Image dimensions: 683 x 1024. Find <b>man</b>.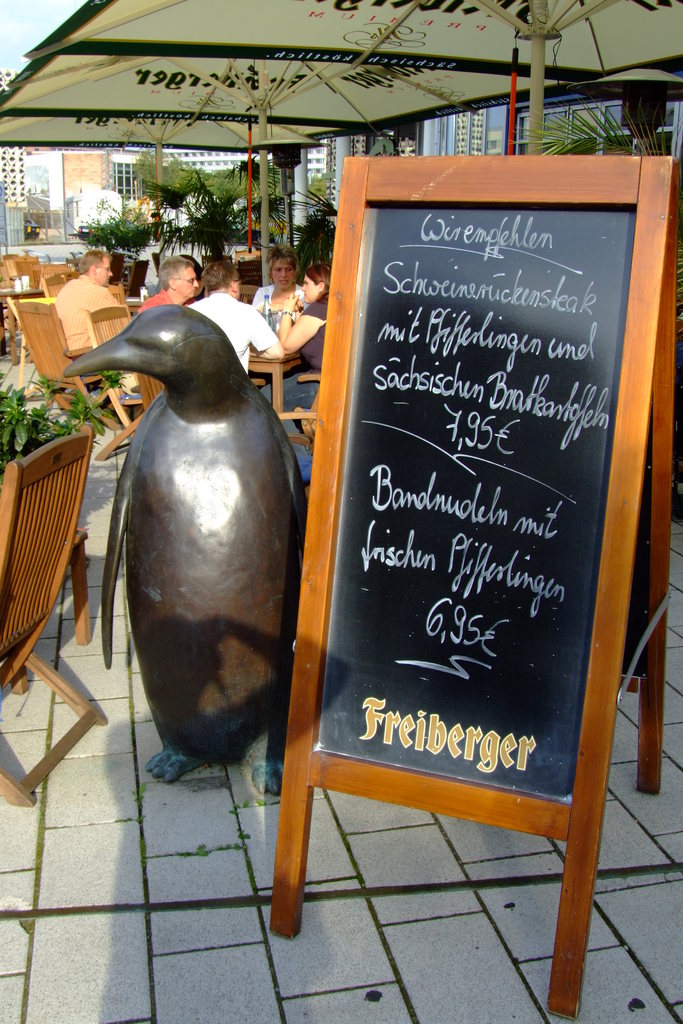
rect(51, 244, 124, 422).
